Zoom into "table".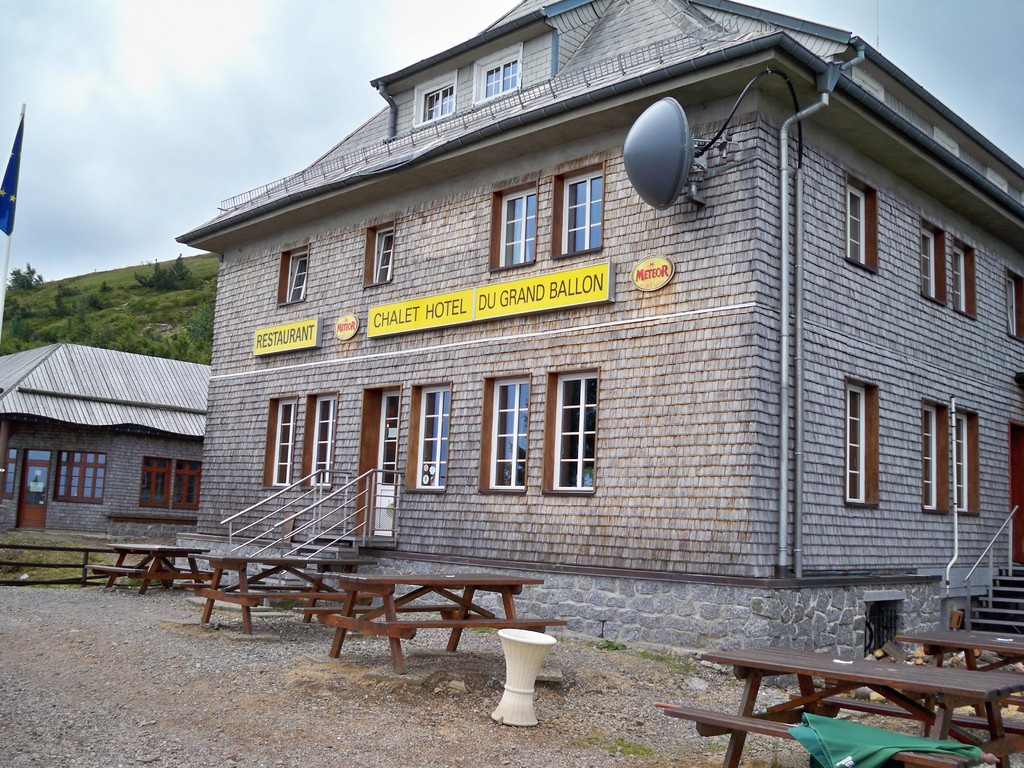
Zoom target: detection(92, 532, 214, 596).
